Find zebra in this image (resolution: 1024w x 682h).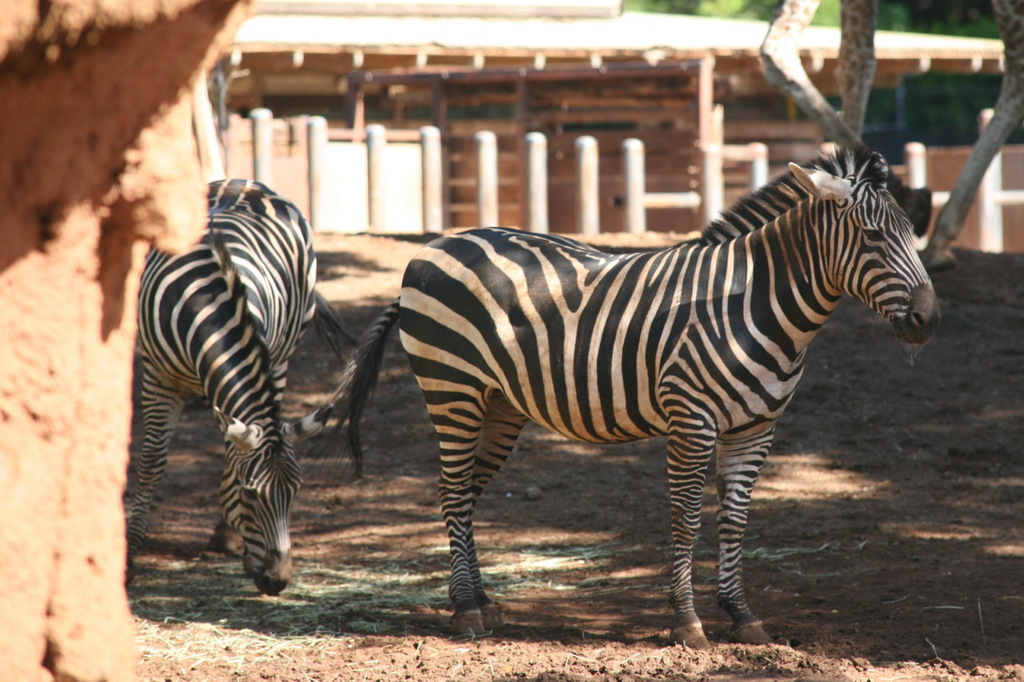
123 177 360 596.
